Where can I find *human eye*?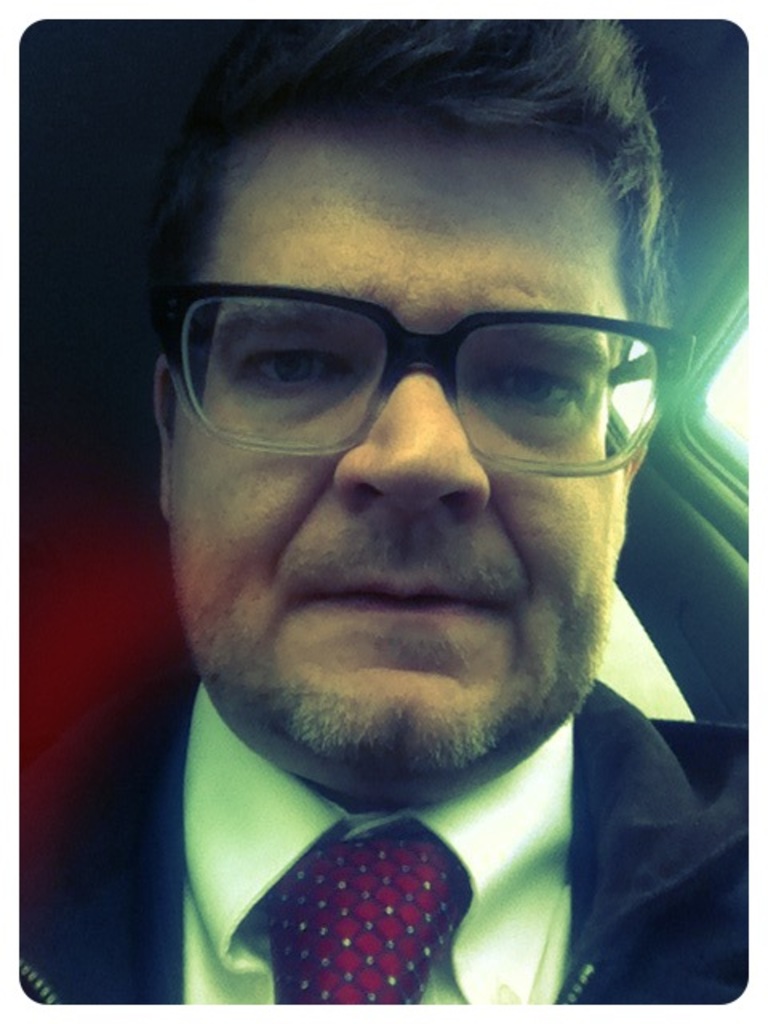
You can find it at box(477, 352, 590, 443).
